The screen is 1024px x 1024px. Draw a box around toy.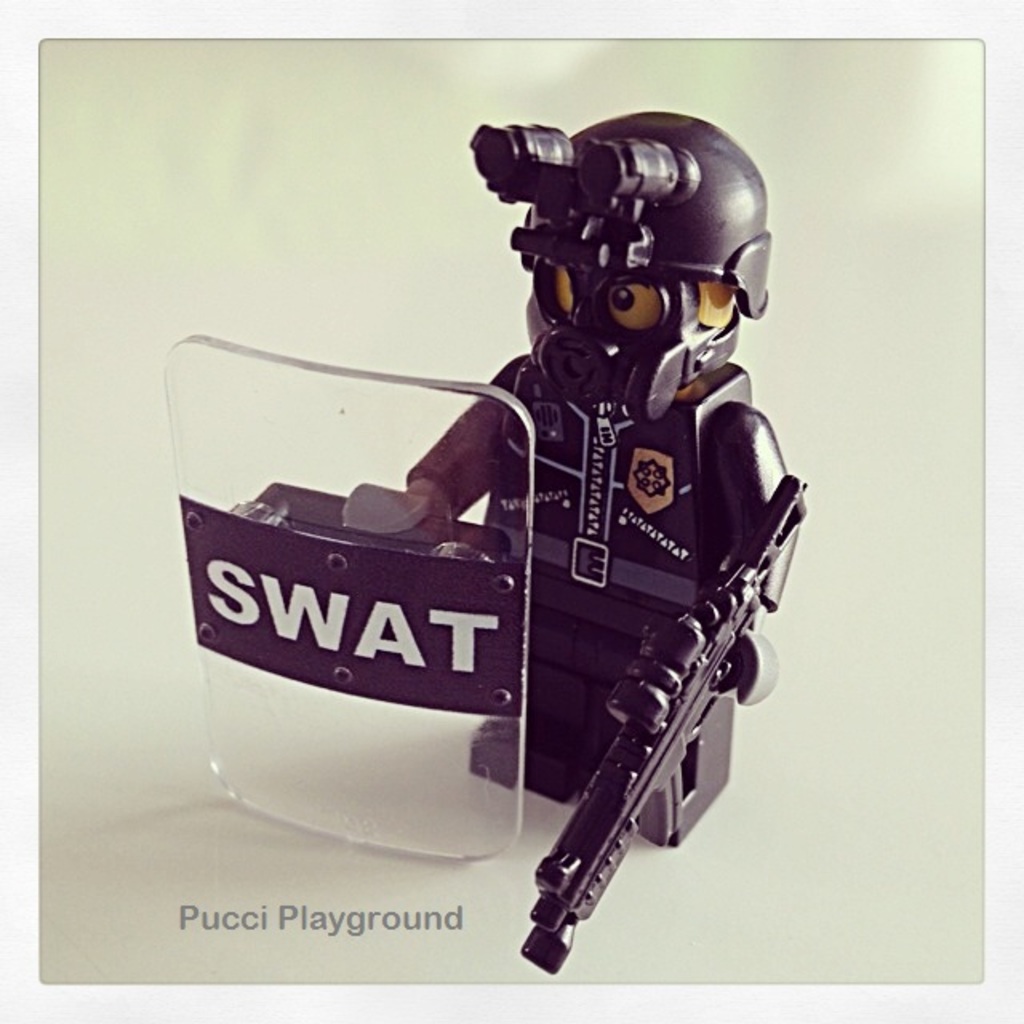
rect(392, 106, 803, 963).
